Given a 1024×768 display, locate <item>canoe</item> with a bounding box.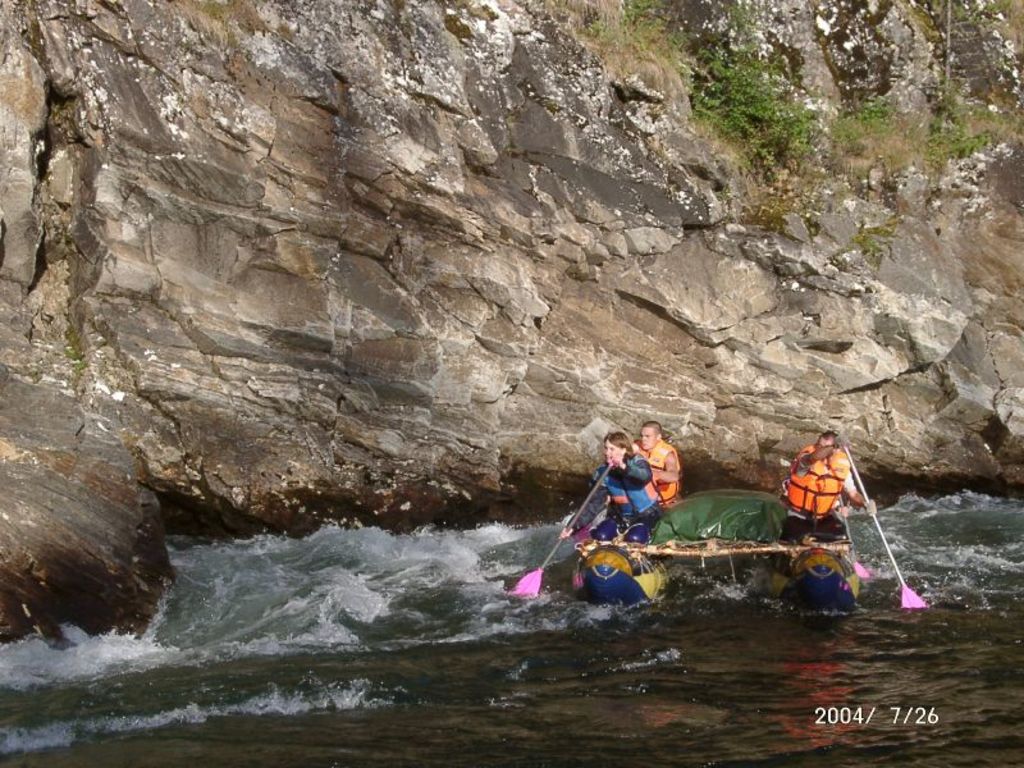
Located: <region>558, 483, 867, 618</region>.
